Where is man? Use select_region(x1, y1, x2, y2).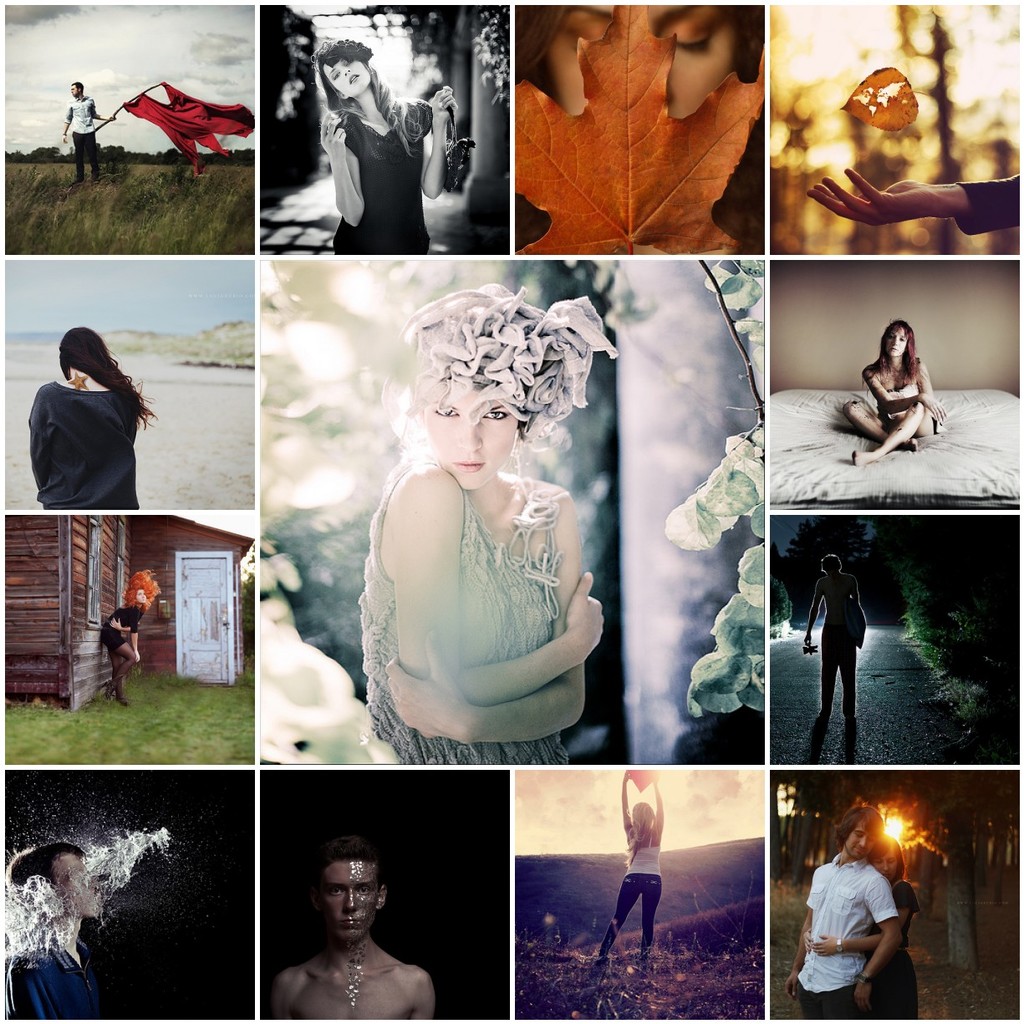
select_region(0, 840, 107, 1023).
